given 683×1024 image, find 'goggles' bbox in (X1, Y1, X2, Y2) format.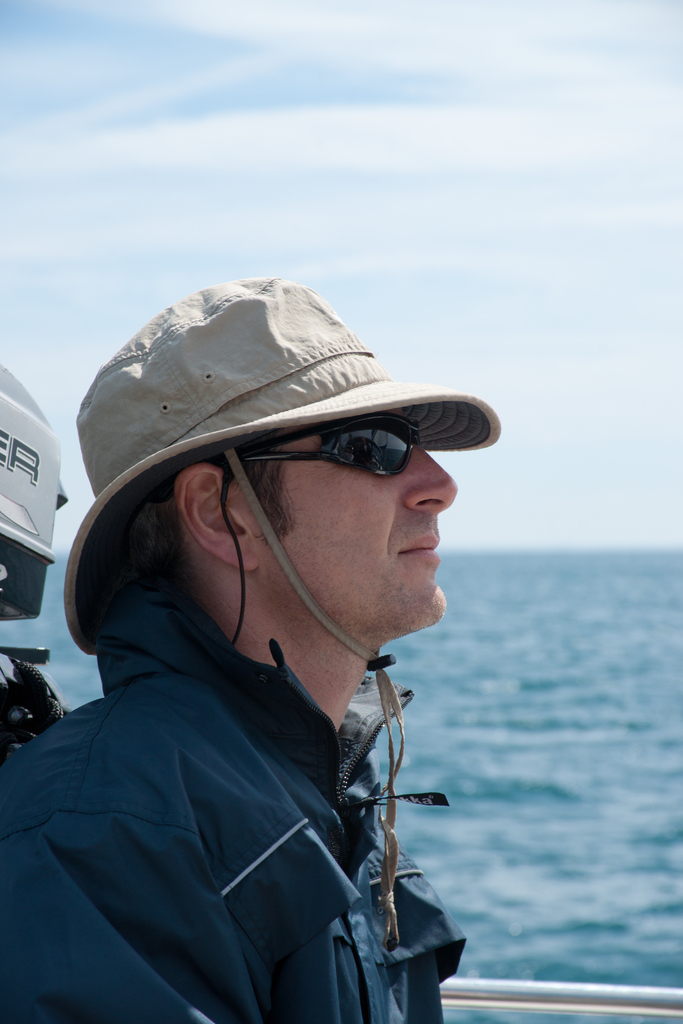
(277, 412, 447, 486).
